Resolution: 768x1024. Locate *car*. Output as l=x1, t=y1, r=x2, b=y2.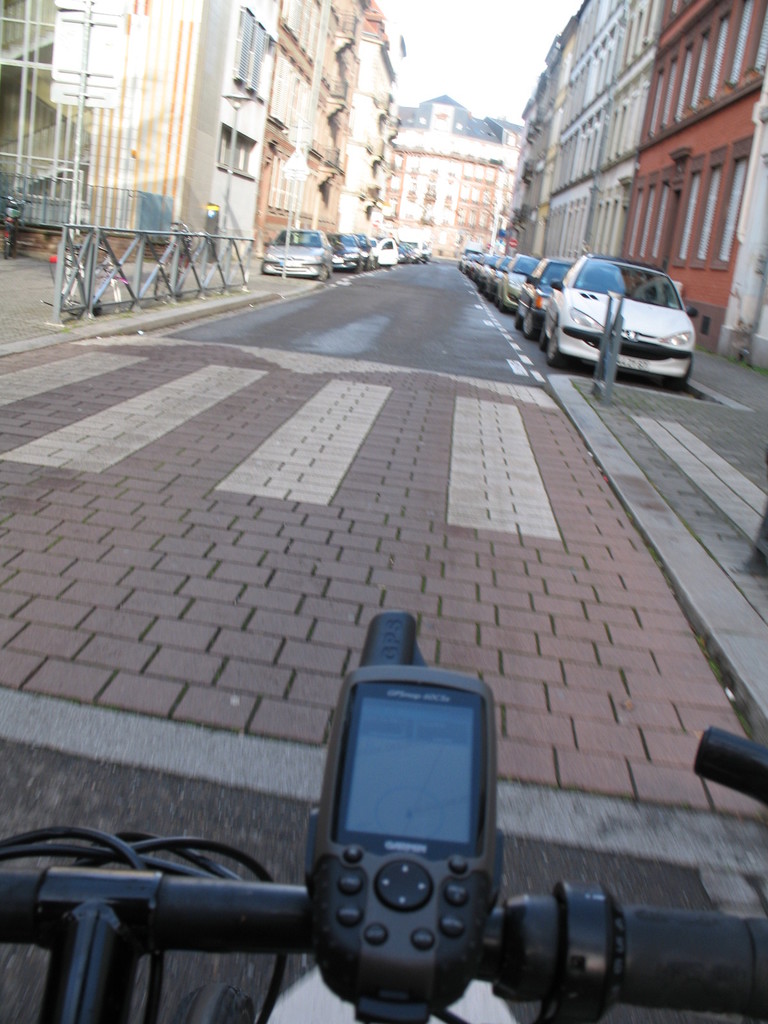
l=522, t=254, r=580, b=337.
